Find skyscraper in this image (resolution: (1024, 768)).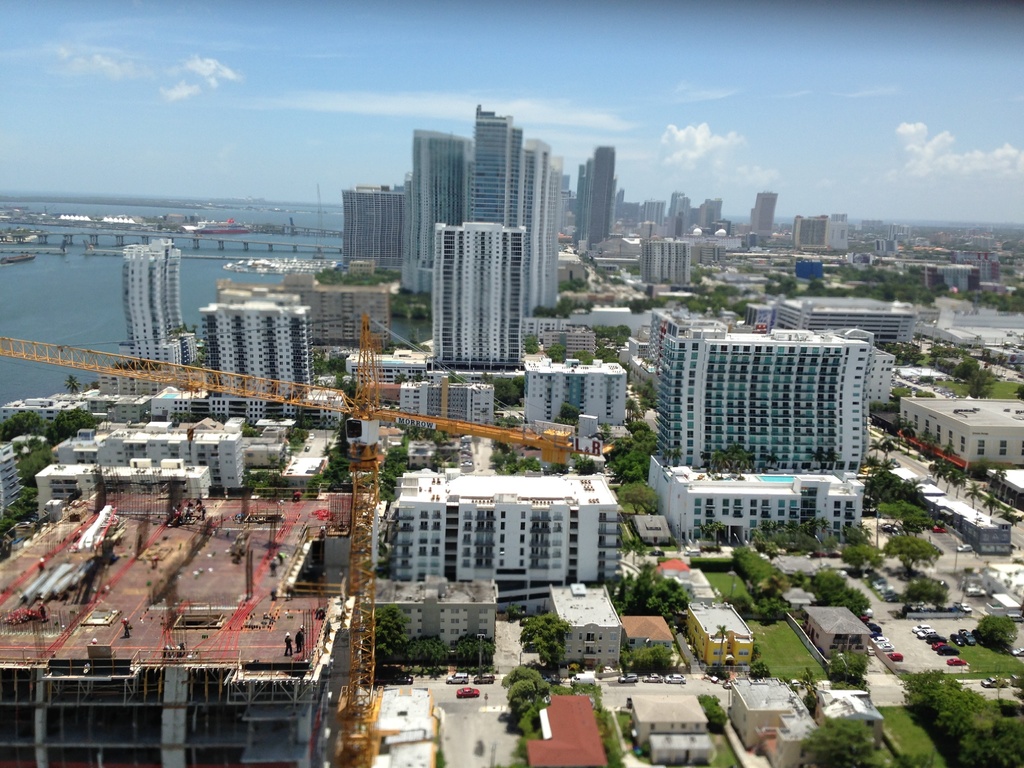
box(400, 380, 495, 422).
